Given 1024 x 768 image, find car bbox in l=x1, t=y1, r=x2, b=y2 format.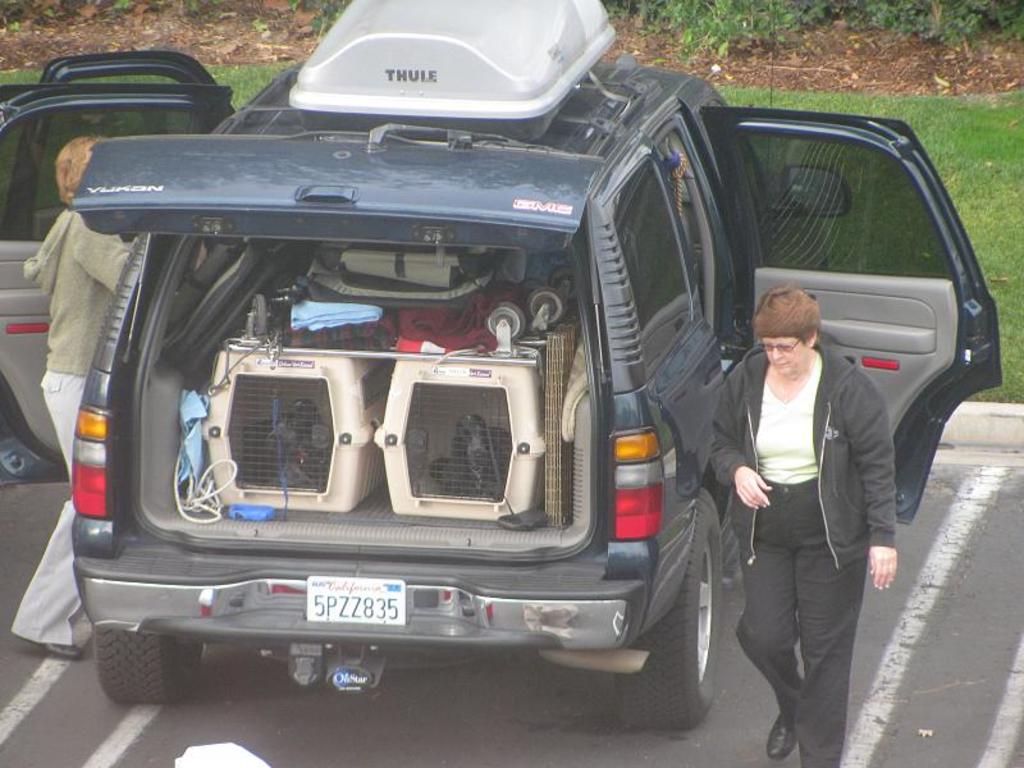
l=0, t=0, r=1019, b=739.
